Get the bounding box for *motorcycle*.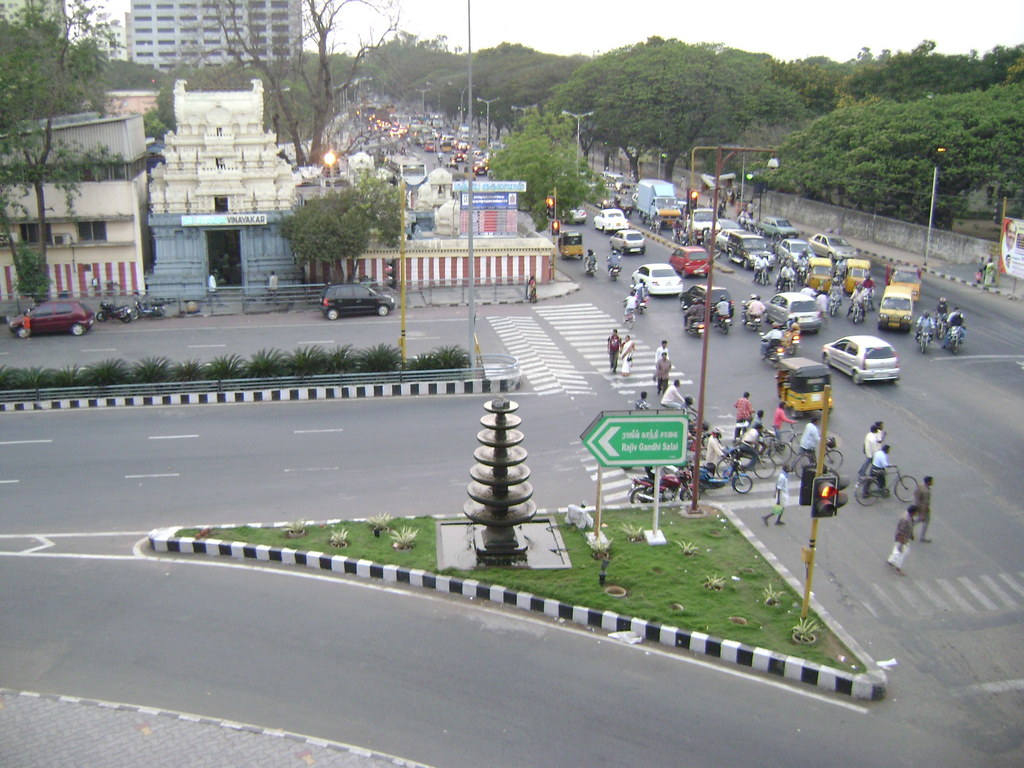
region(630, 468, 700, 500).
